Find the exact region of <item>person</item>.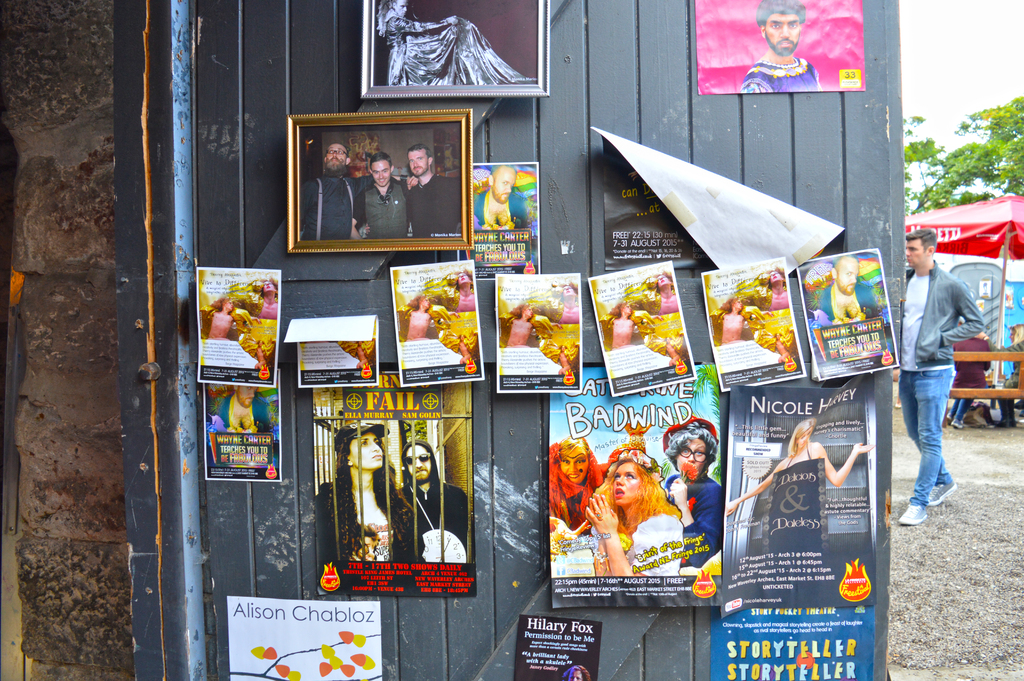
Exact region: (left=993, top=322, right=1023, bottom=429).
